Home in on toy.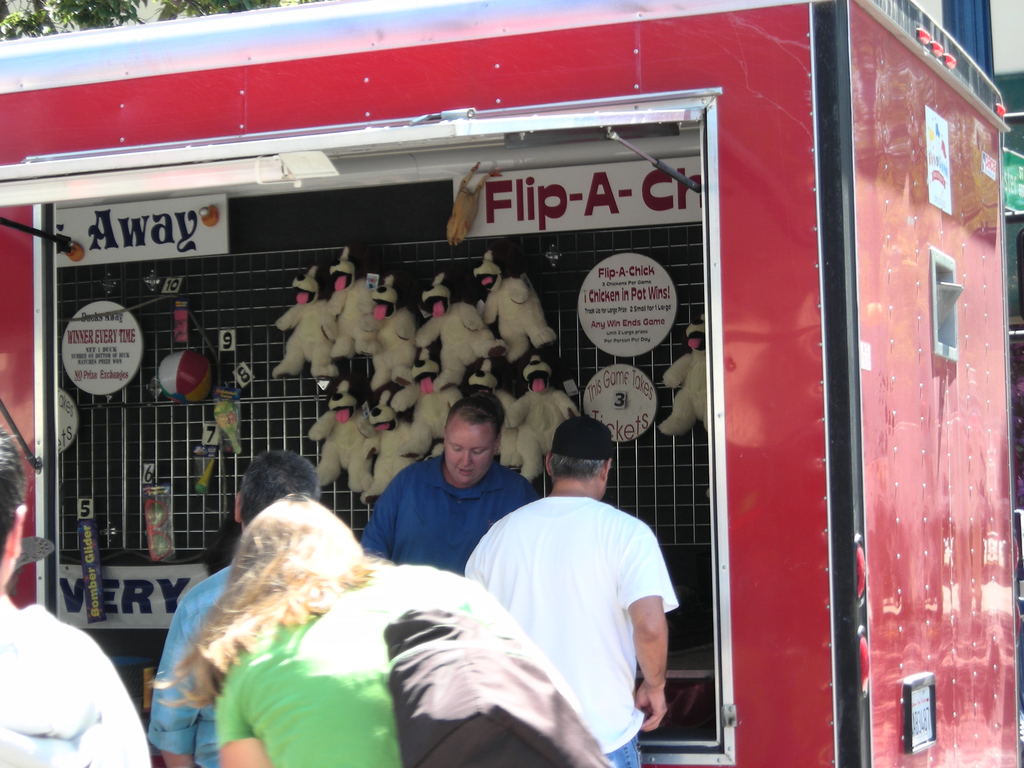
Homed in at <box>273,268,336,380</box>.
